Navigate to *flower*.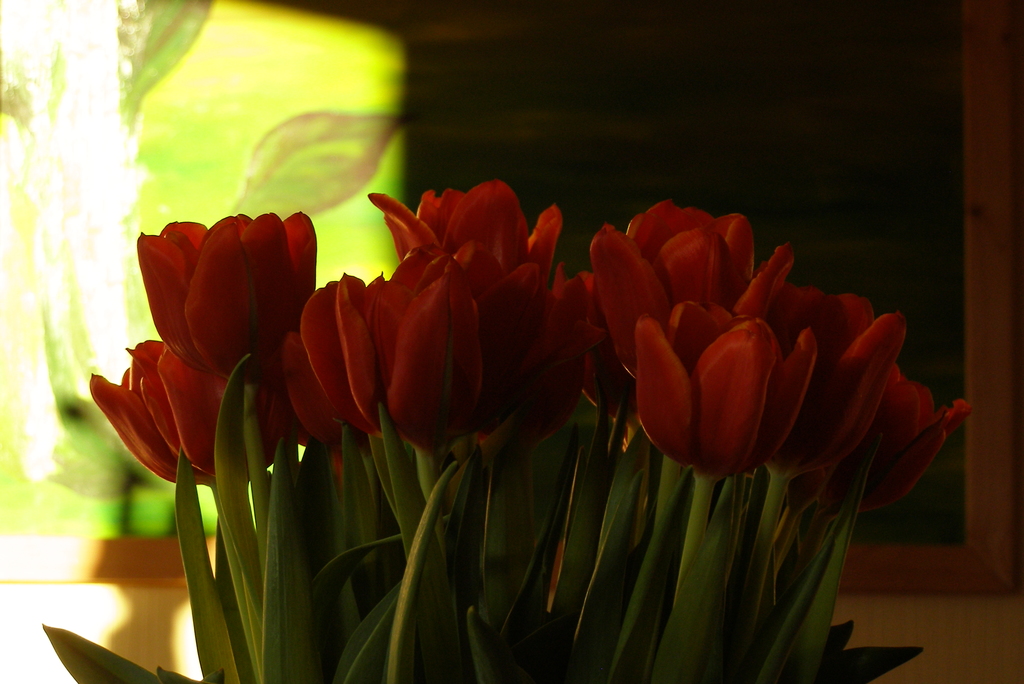
Navigation target: left=591, top=191, right=811, bottom=379.
